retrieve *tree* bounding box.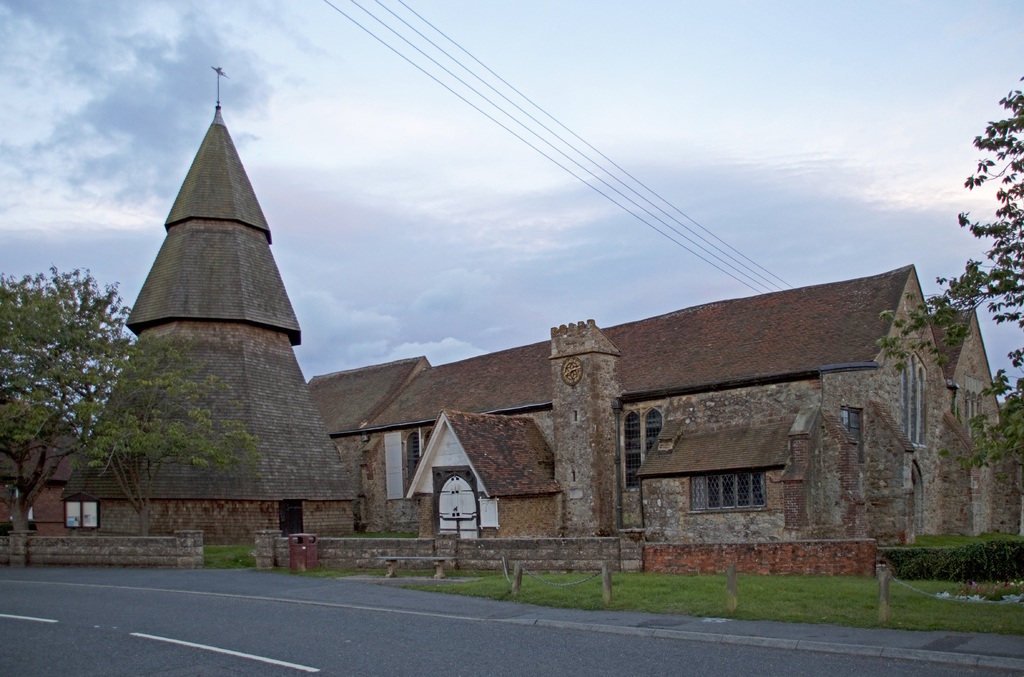
Bounding box: box(929, 364, 1023, 469).
